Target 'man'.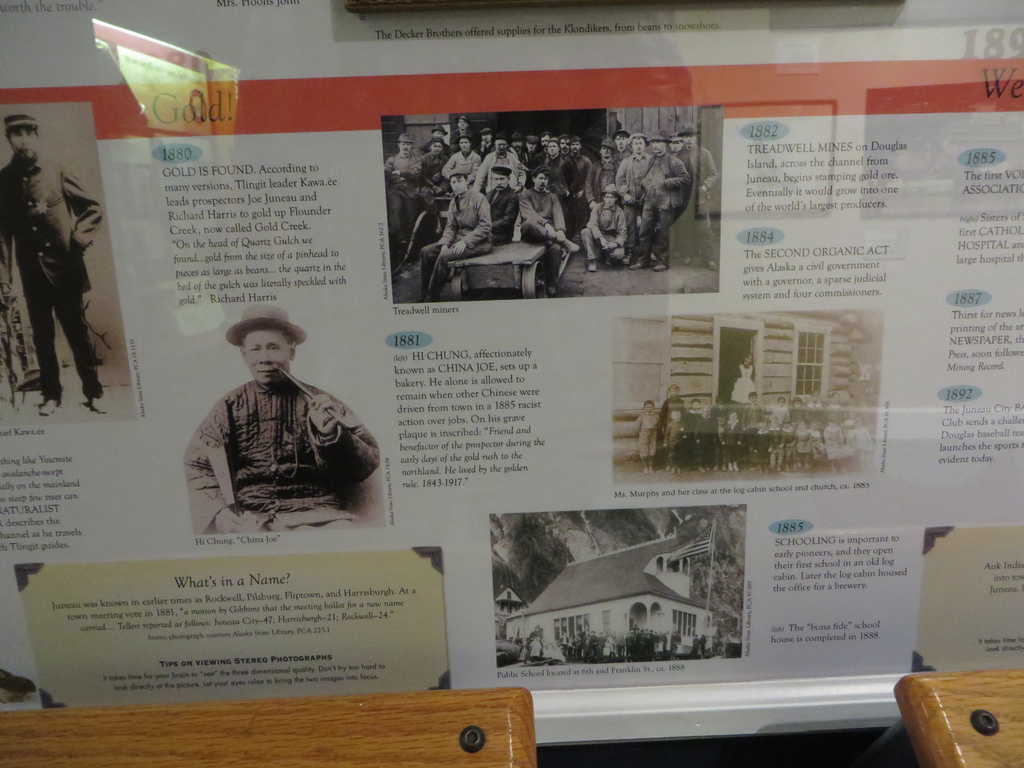
Target region: (x1=580, y1=136, x2=620, y2=206).
